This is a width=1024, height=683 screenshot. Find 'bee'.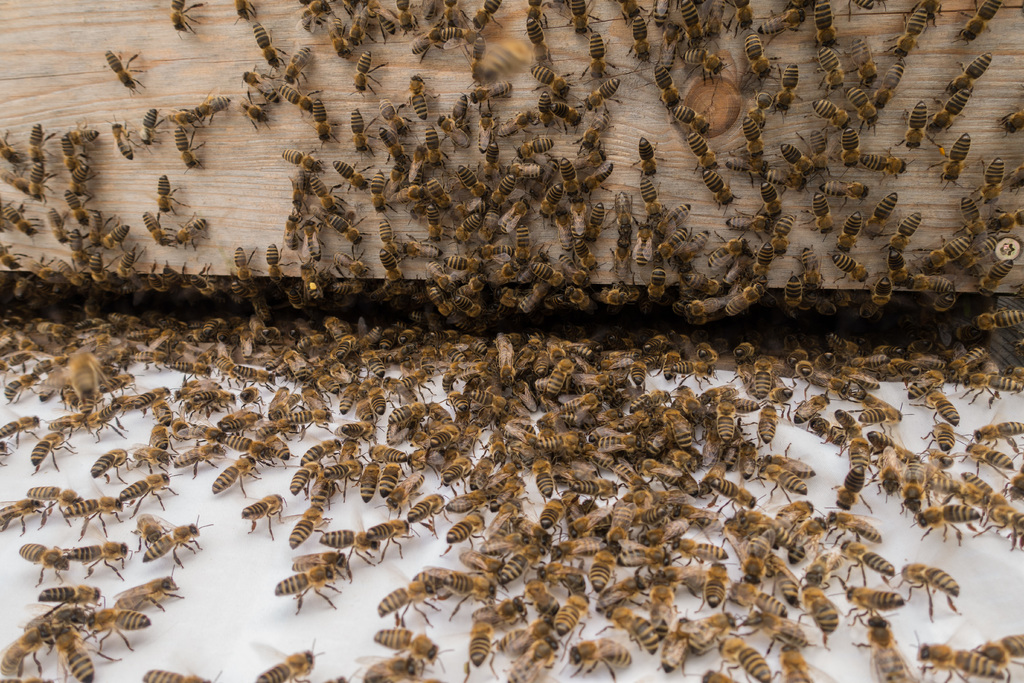
Bounding box: box=[492, 288, 527, 318].
